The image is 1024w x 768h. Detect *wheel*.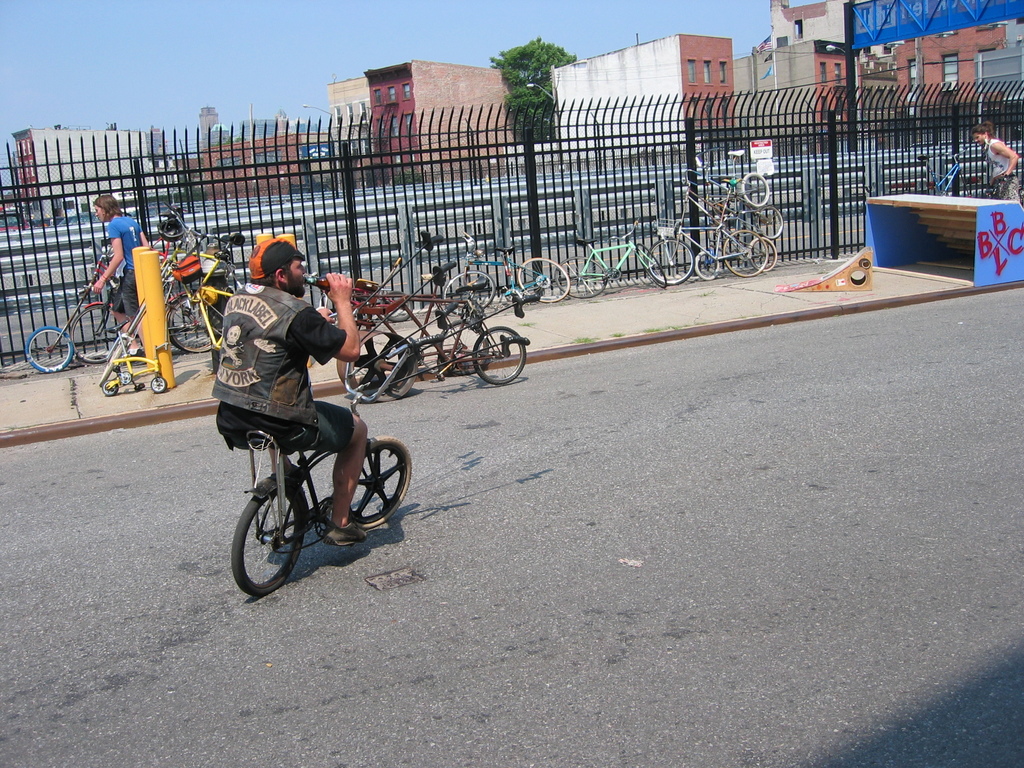
Detection: <bbox>694, 250, 717, 279</bbox>.
